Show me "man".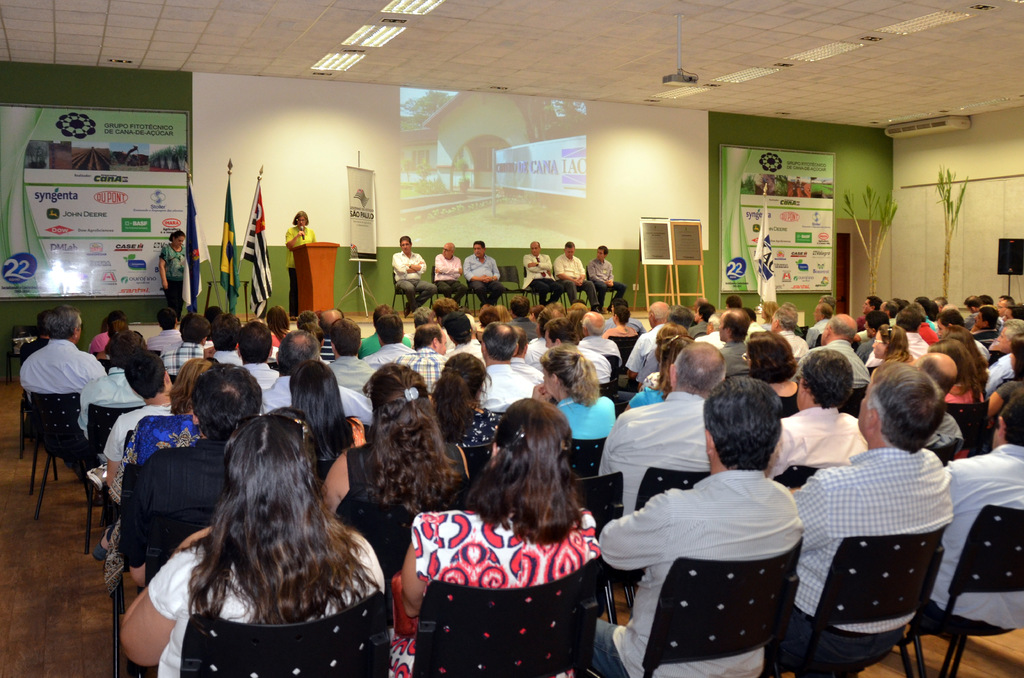
"man" is here: bbox=[118, 364, 264, 585].
